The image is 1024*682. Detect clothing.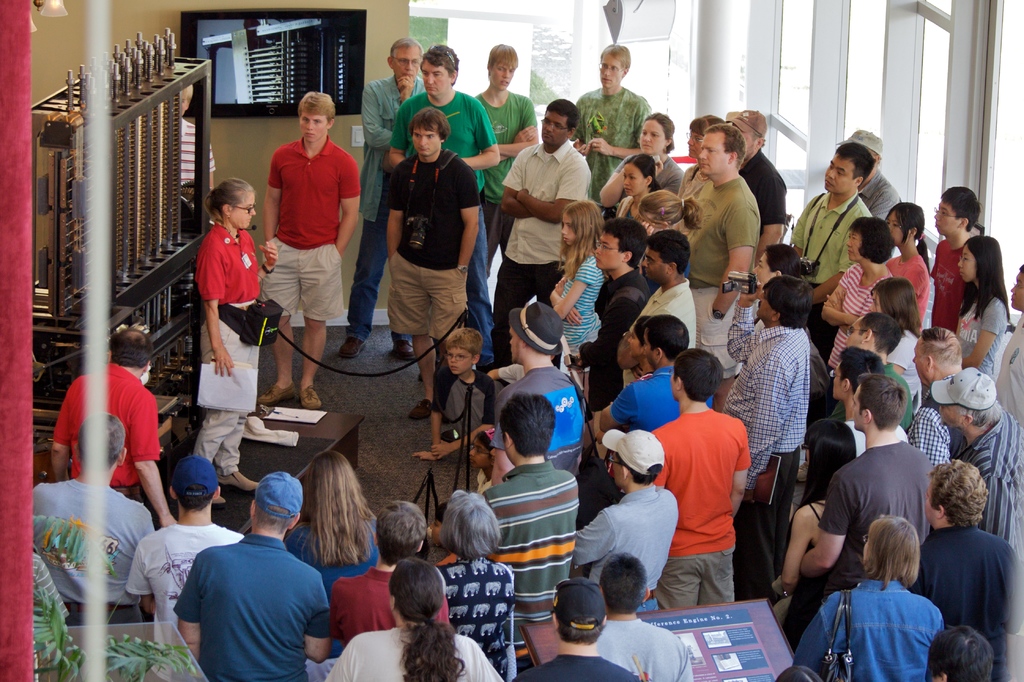
Detection: Rect(197, 220, 271, 455).
